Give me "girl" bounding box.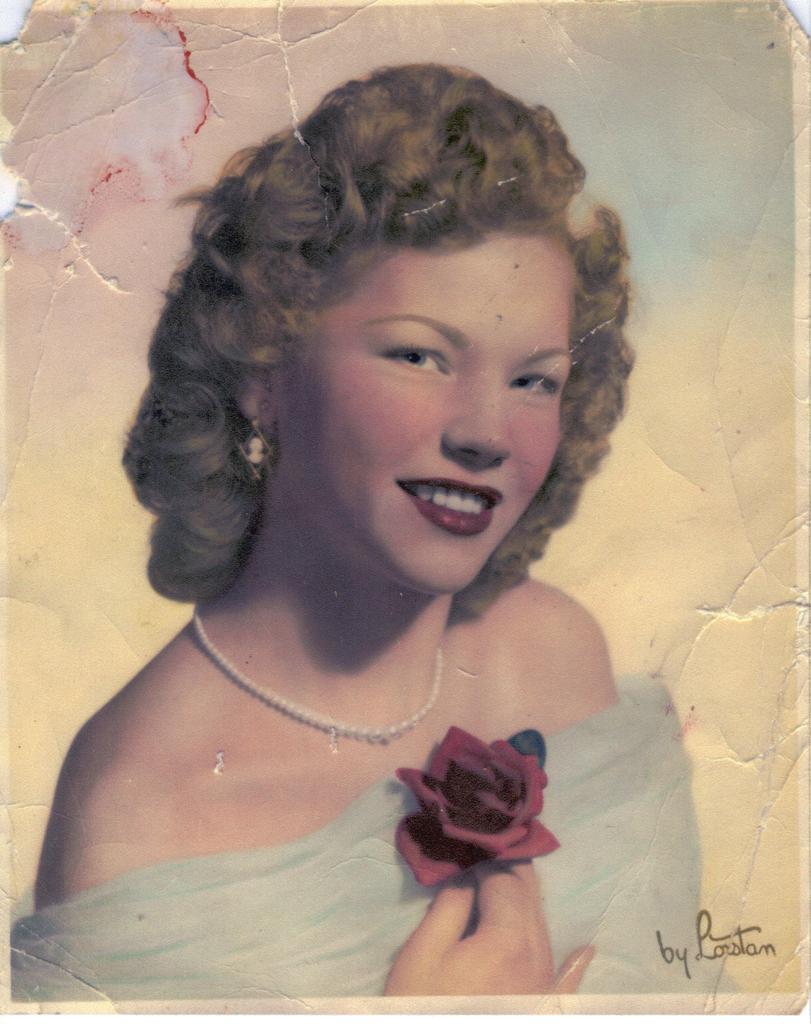
9/59/709/998.
